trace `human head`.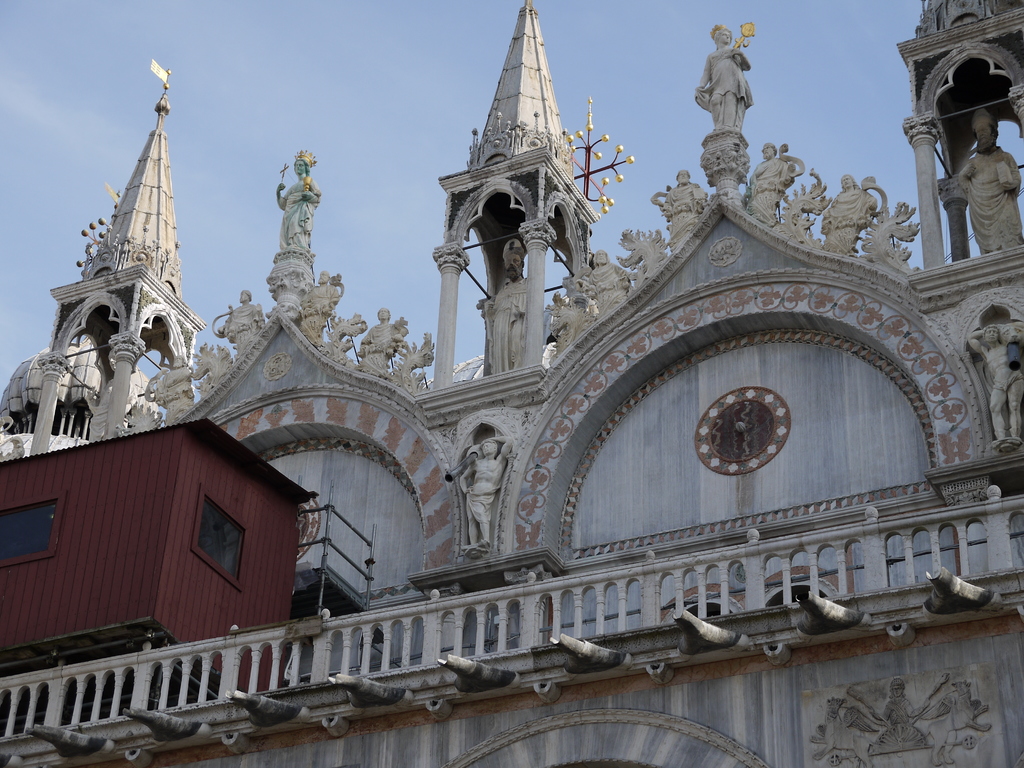
Traced to [376,305,390,322].
